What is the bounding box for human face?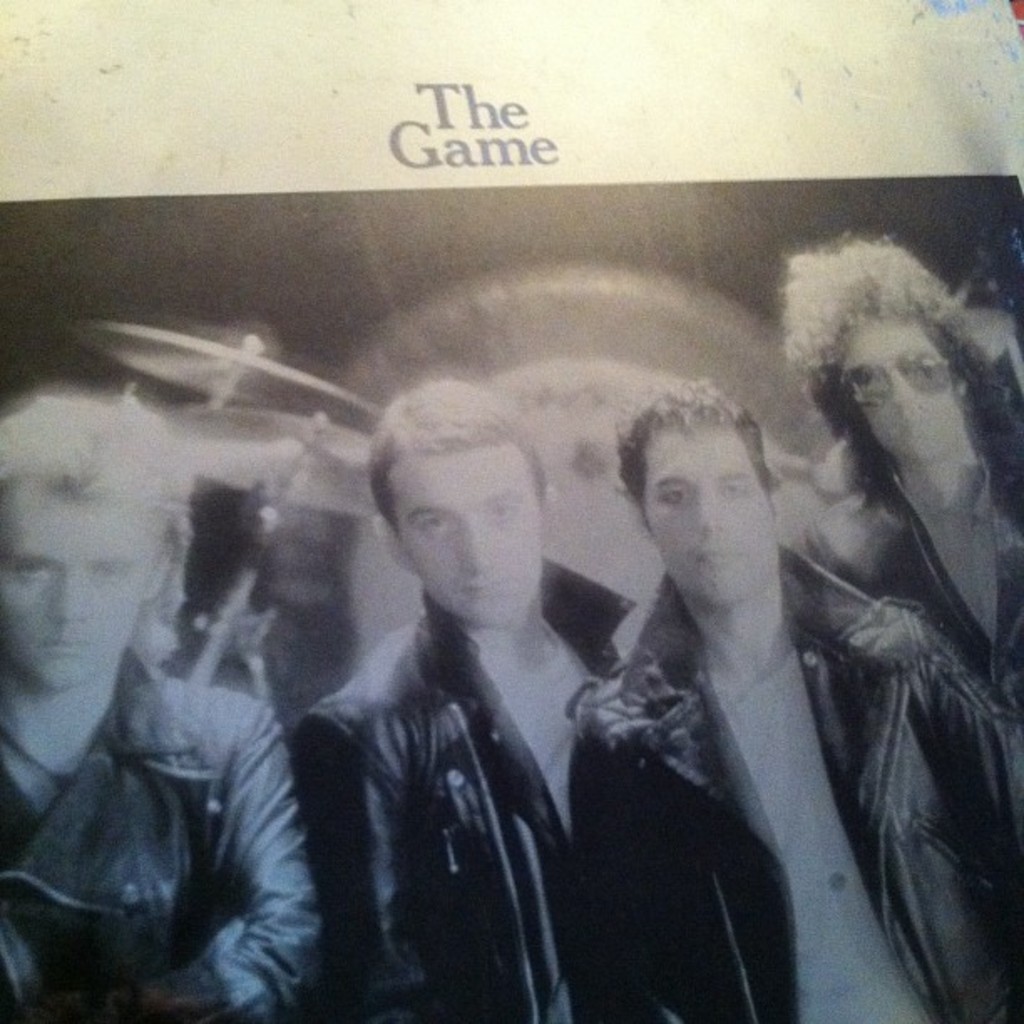
region(643, 425, 776, 607).
